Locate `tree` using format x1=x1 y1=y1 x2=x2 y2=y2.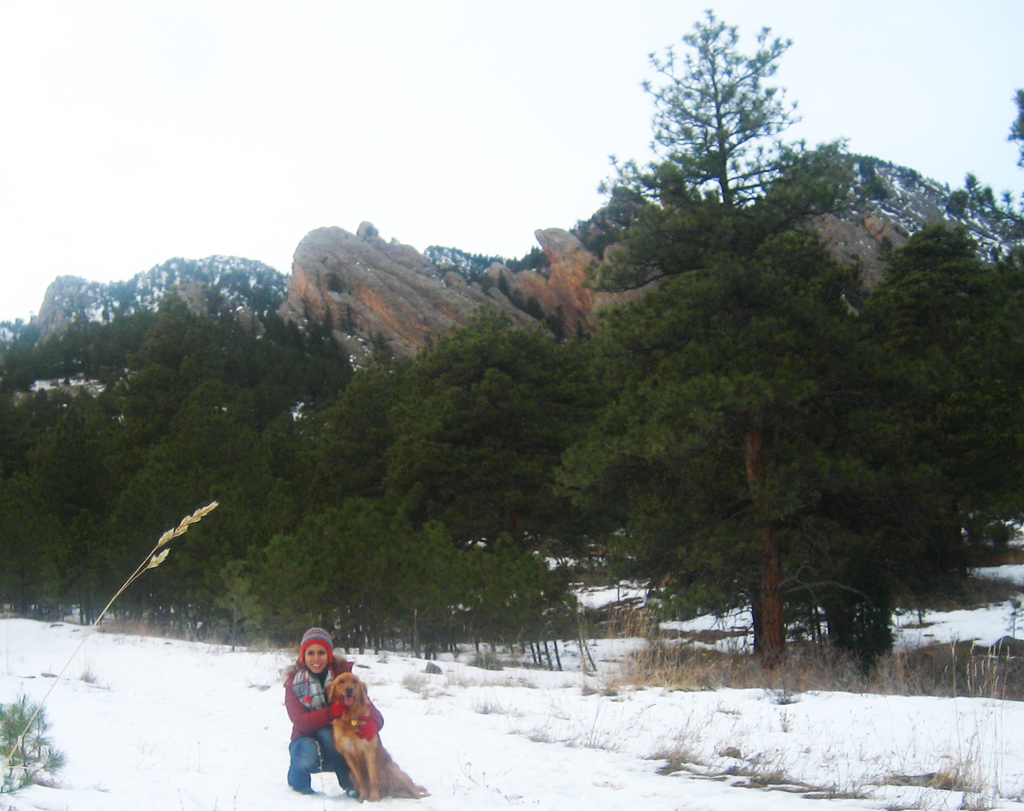
x1=636 y1=35 x2=817 y2=241.
